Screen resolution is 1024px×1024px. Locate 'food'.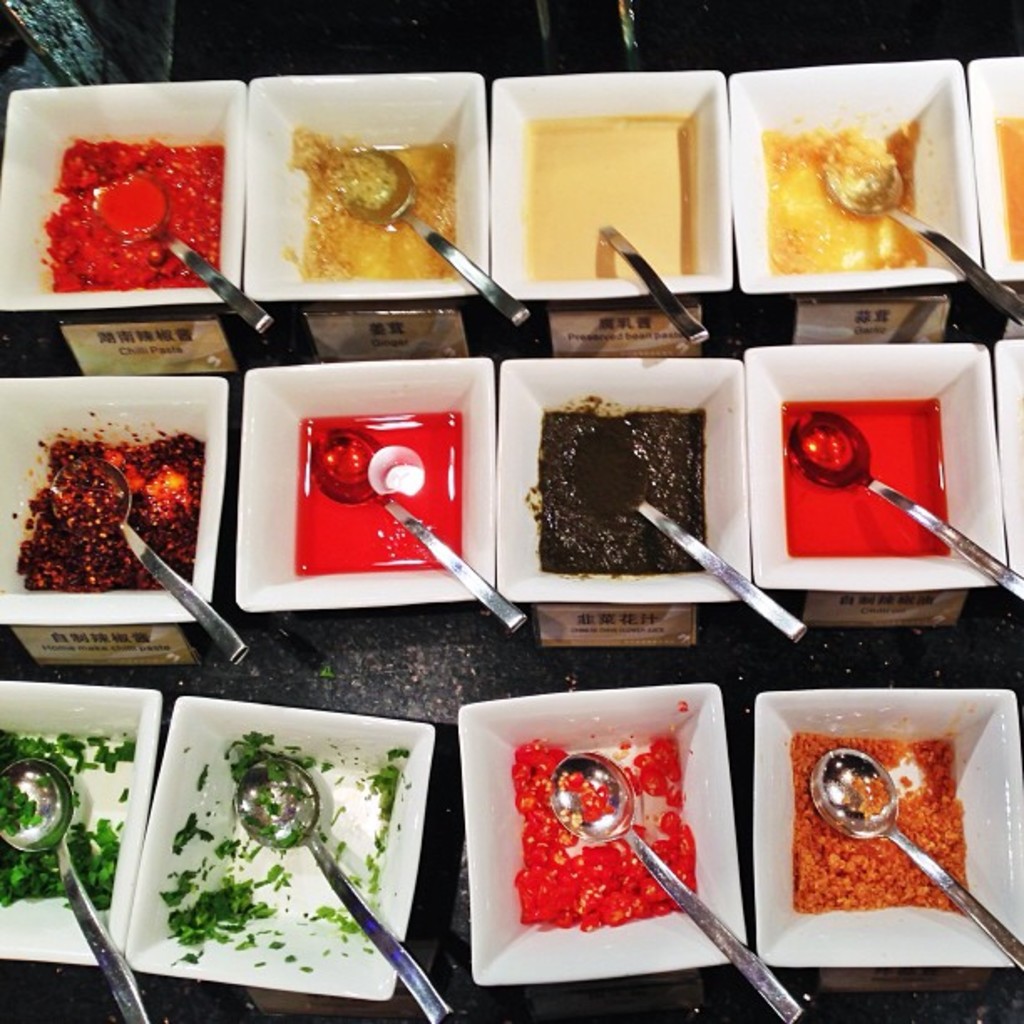
(38, 136, 223, 293).
